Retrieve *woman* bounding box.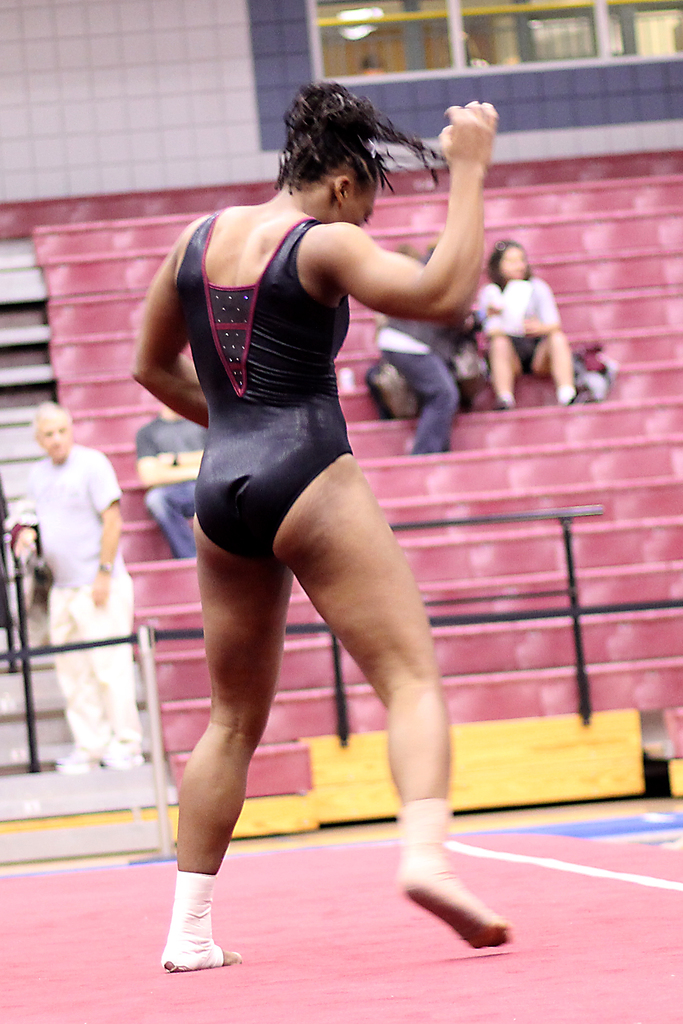
Bounding box: box(482, 234, 589, 410).
